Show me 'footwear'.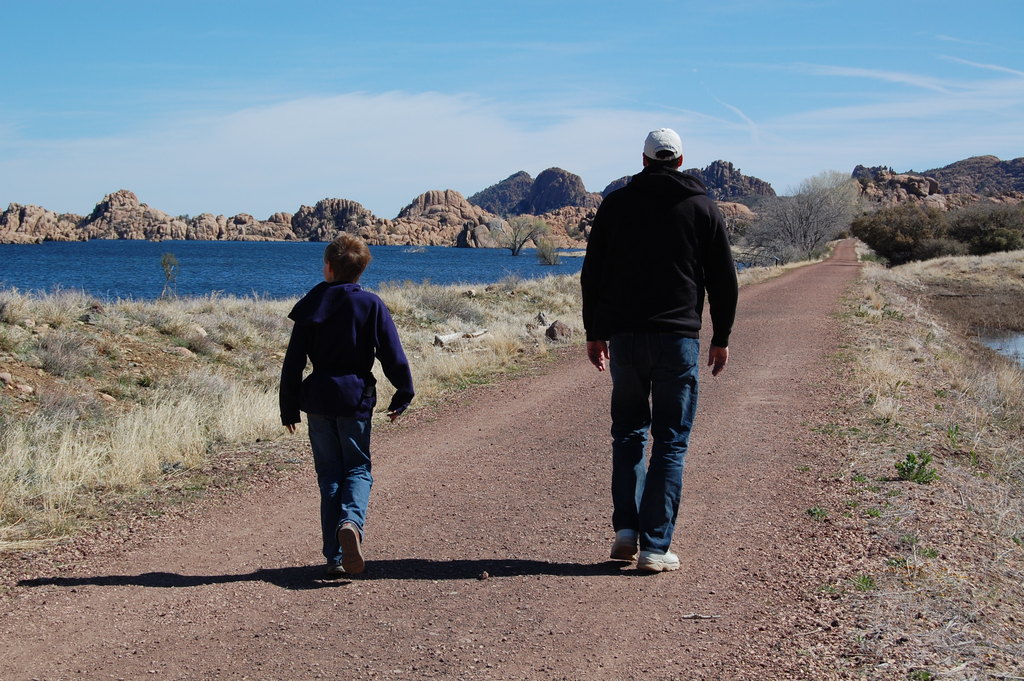
'footwear' is here: detection(602, 528, 632, 564).
